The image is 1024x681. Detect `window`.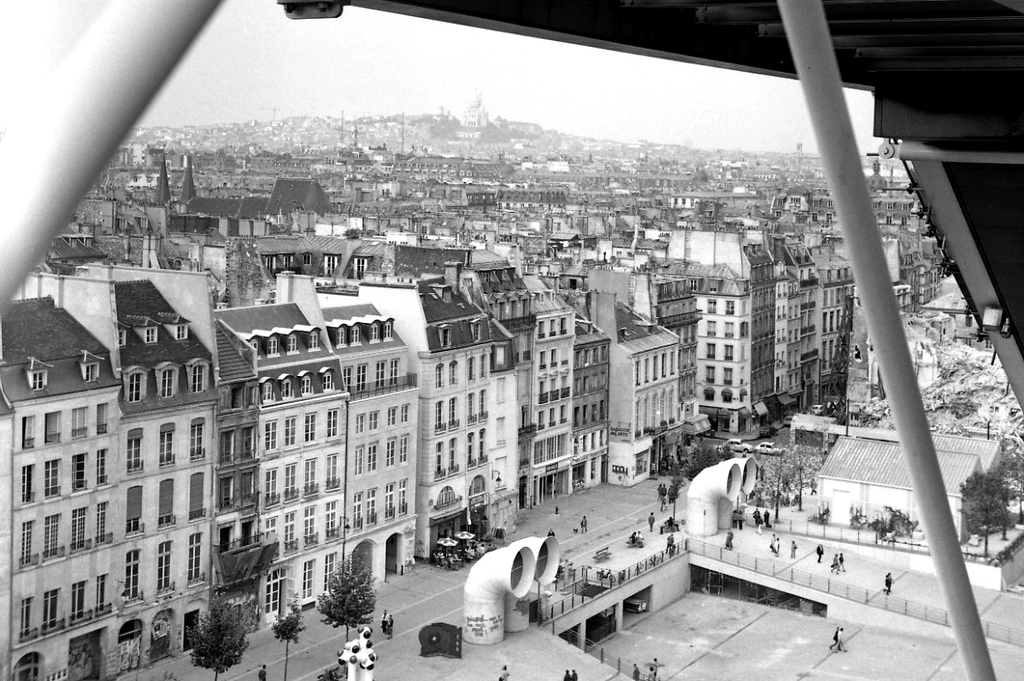
Detection: bbox=(433, 446, 444, 476).
